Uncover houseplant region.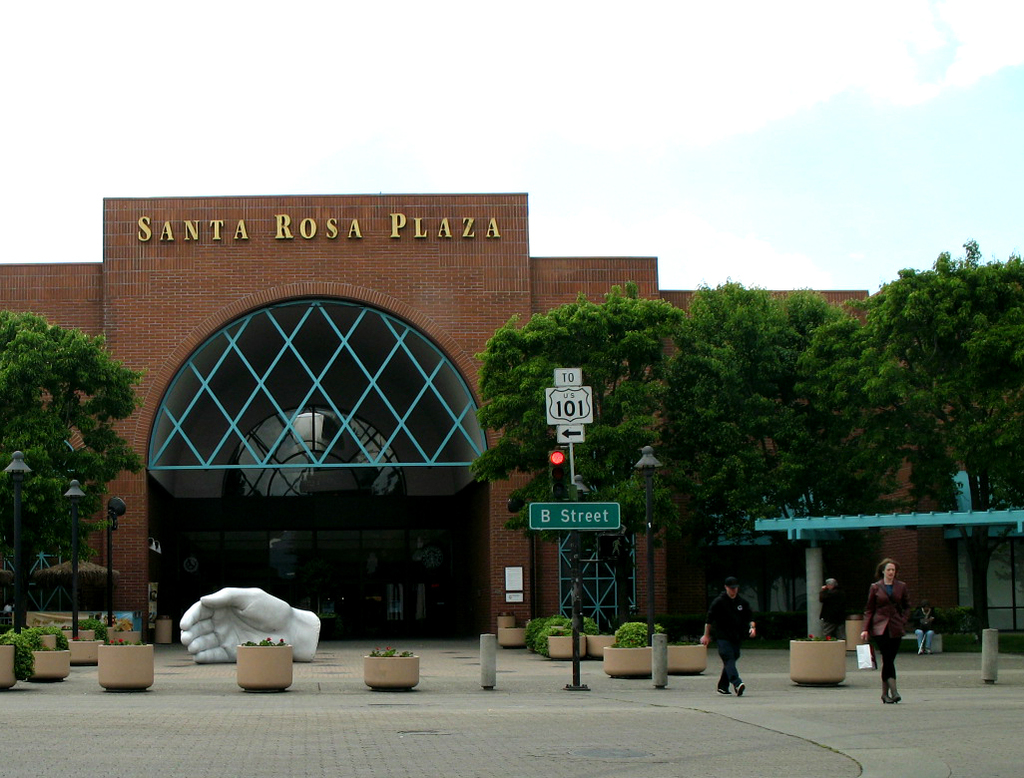
Uncovered: locate(496, 611, 513, 626).
